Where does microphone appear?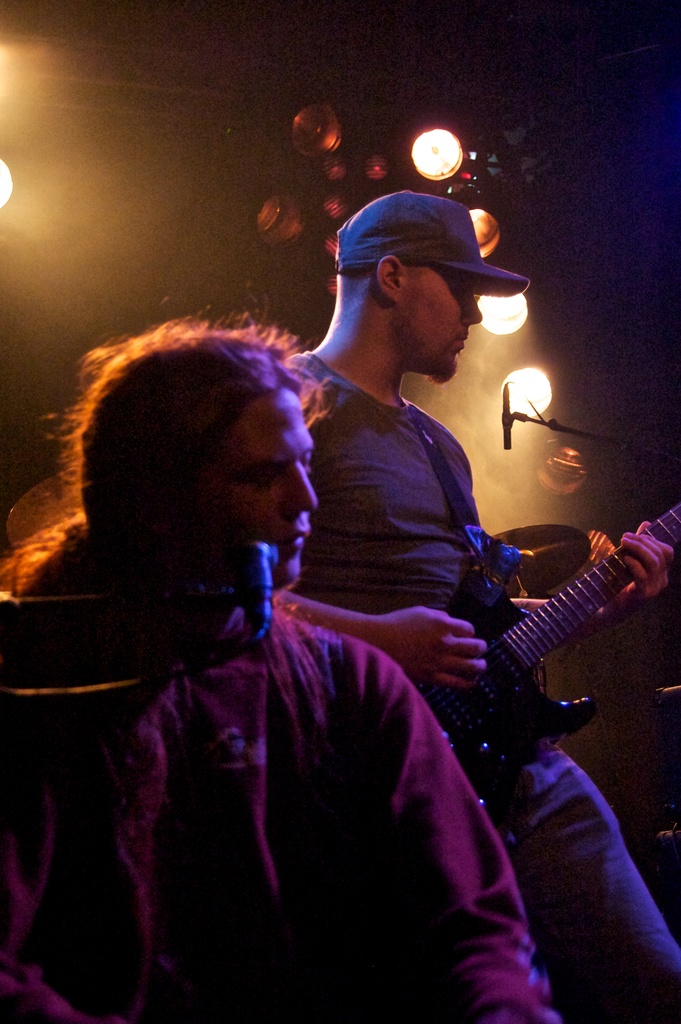
Appears at region(502, 381, 512, 452).
